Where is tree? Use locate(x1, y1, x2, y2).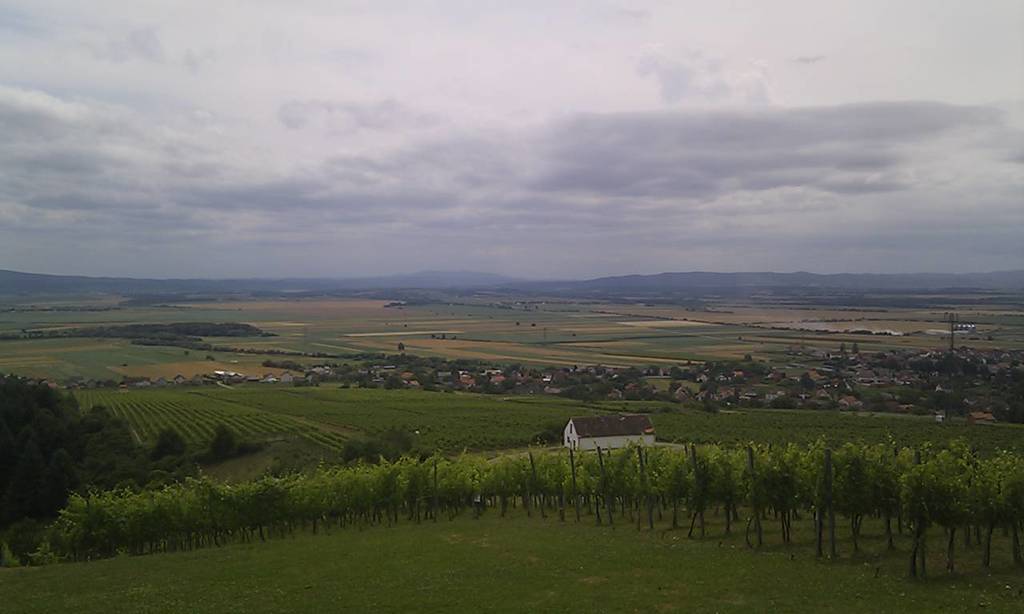
locate(210, 425, 235, 457).
